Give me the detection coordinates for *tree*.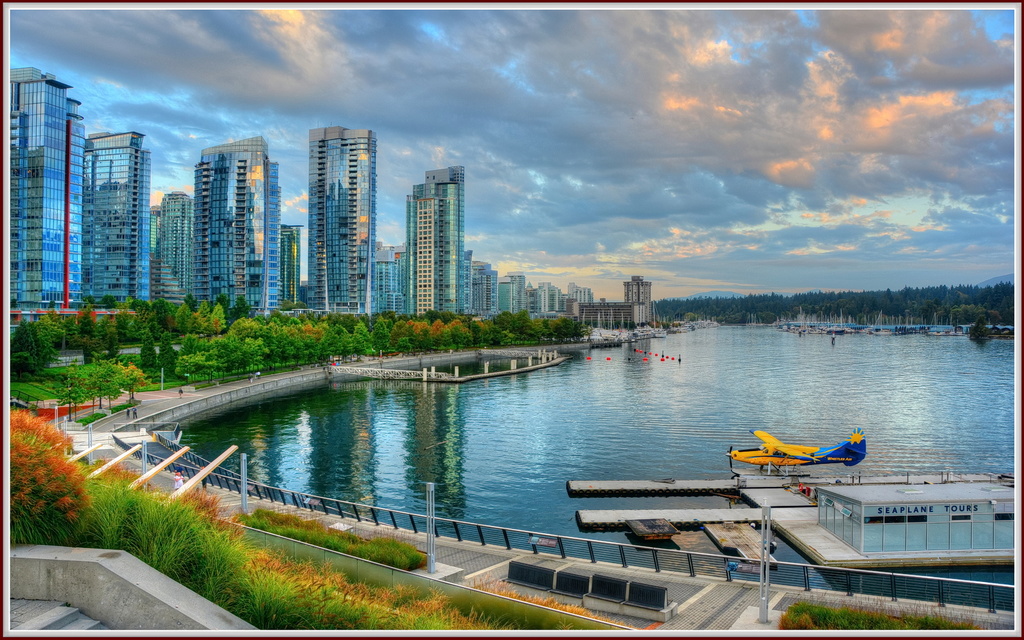
971,314,989,338.
